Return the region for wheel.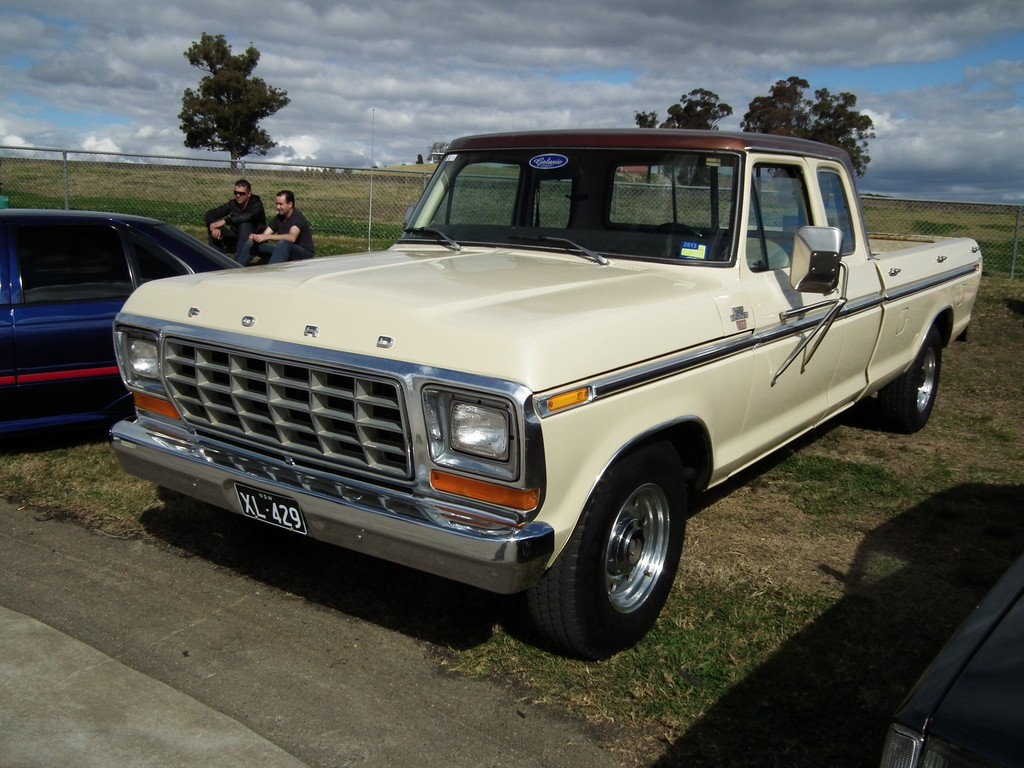
rect(524, 451, 696, 666).
